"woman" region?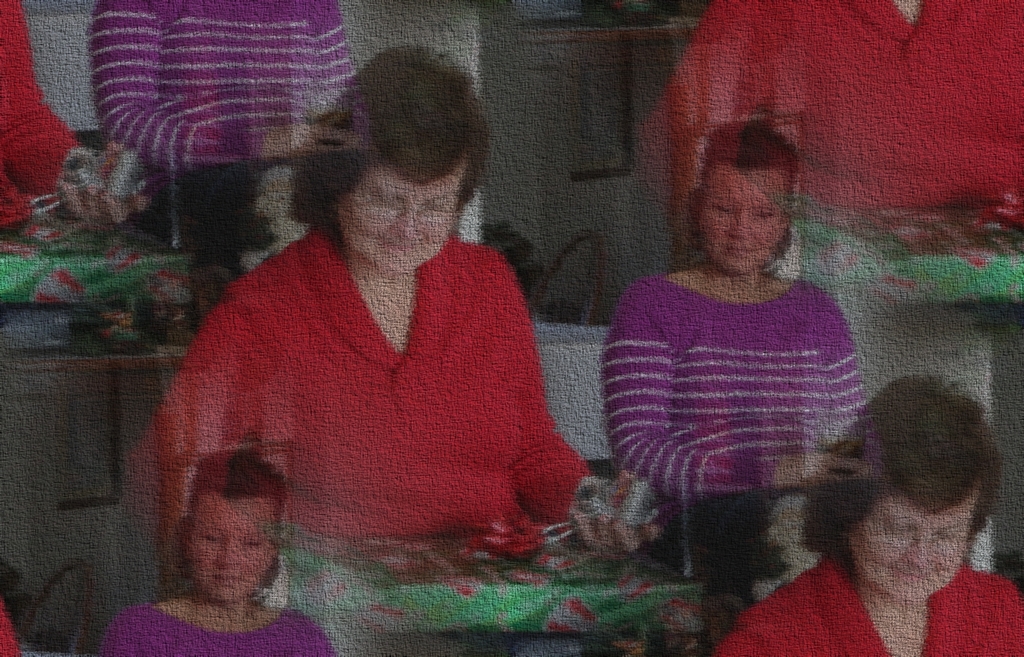
726,372,1023,656
